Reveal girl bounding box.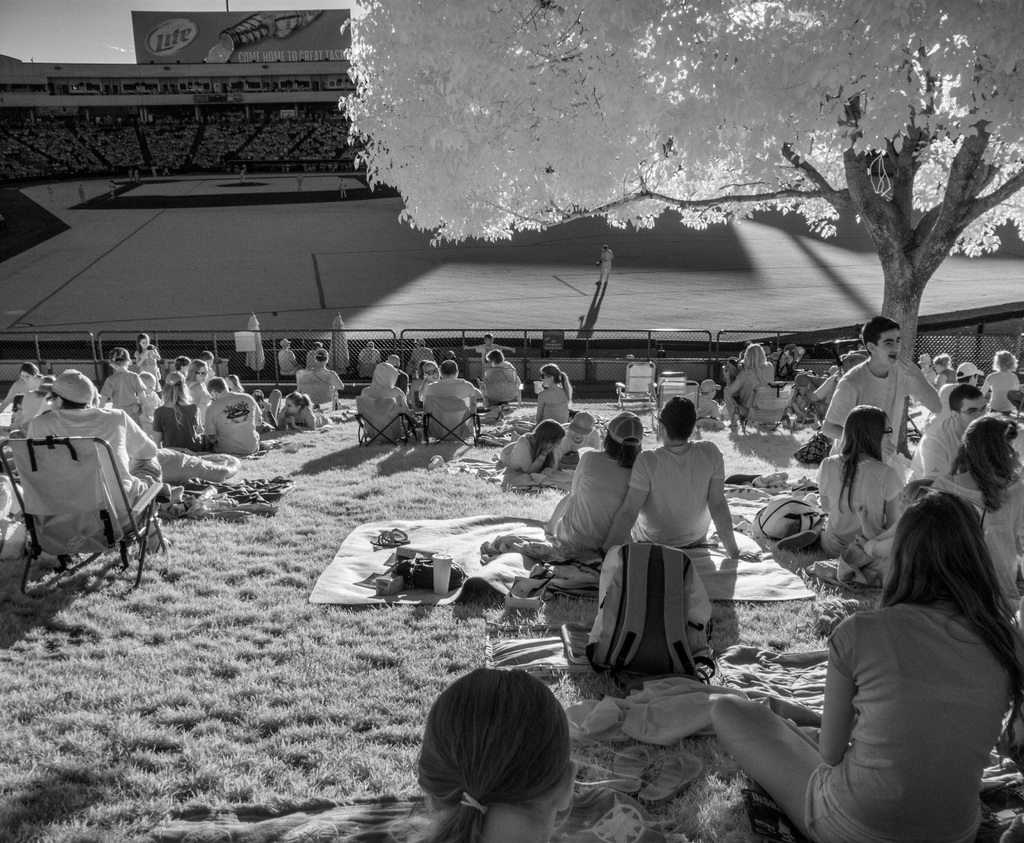
Revealed: pyautogui.locateOnScreen(841, 412, 1023, 611).
